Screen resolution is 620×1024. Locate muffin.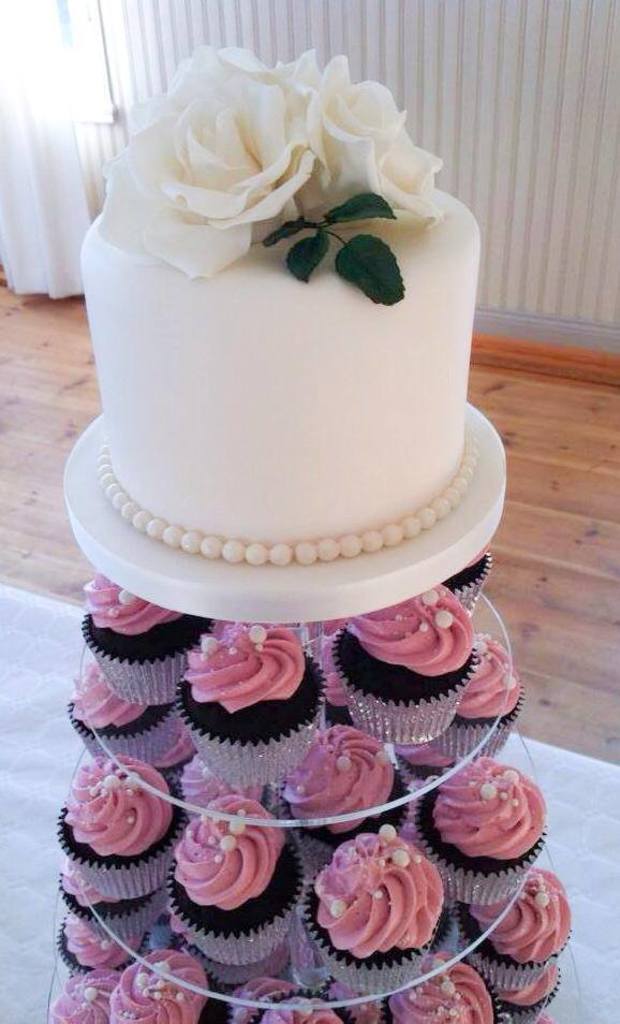
{"x1": 443, "y1": 539, "x2": 494, "y2": 605}.
